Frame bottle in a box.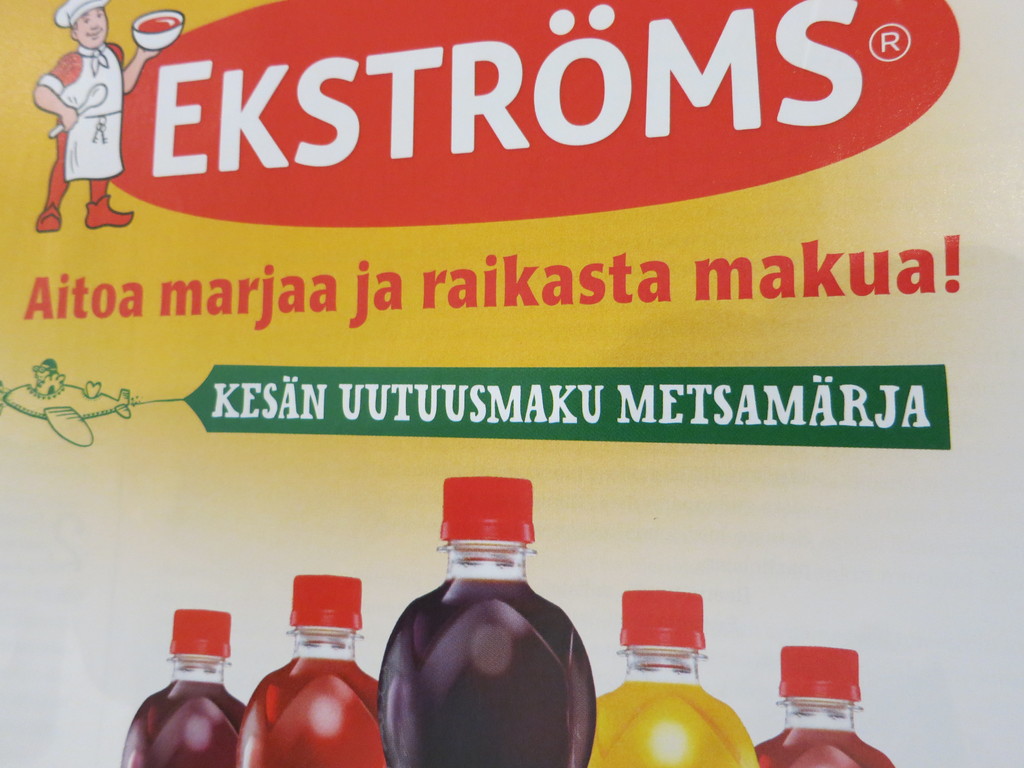
[left=376, top=476, right=600, bottom=767].
